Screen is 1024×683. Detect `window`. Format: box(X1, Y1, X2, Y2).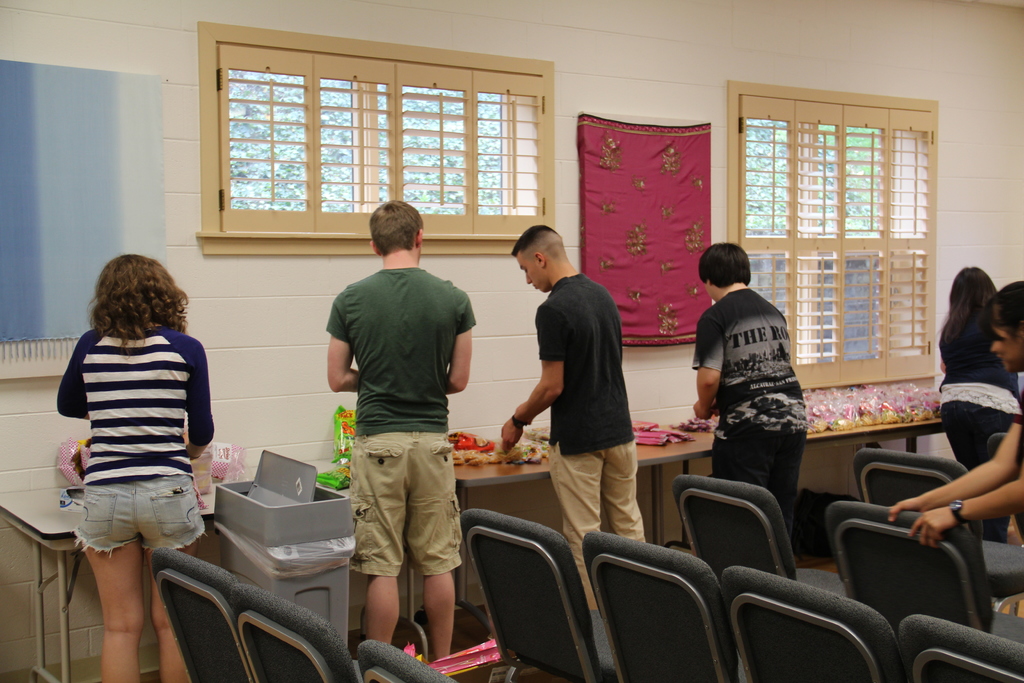
box(741, 101, 938, 370).
